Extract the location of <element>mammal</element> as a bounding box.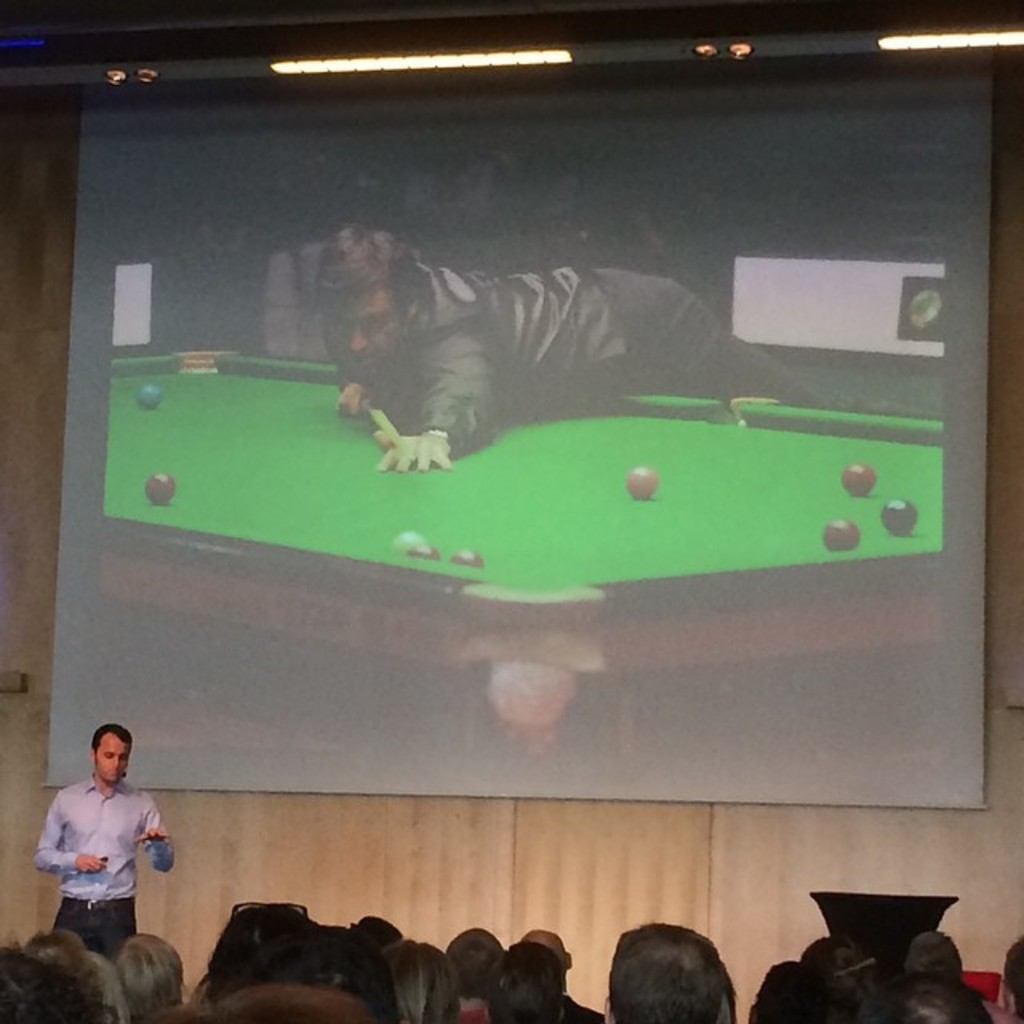
region(875, 976, 1018, 1022).
